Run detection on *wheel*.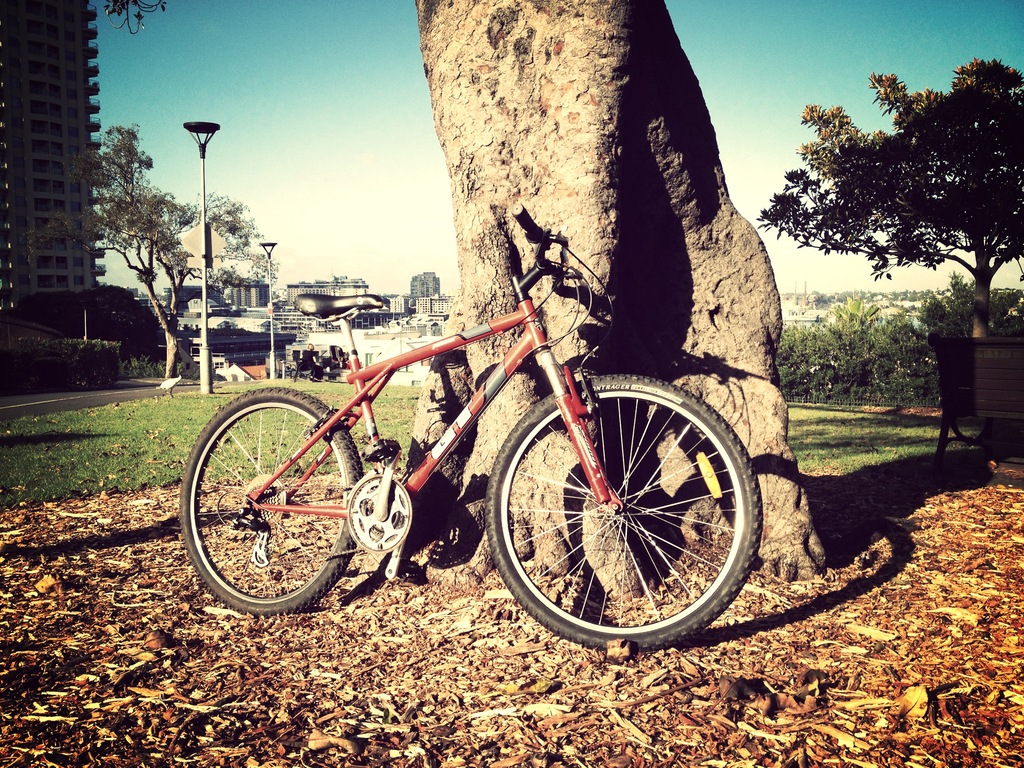
Result: bbox=[499, 387, 758, 637].
